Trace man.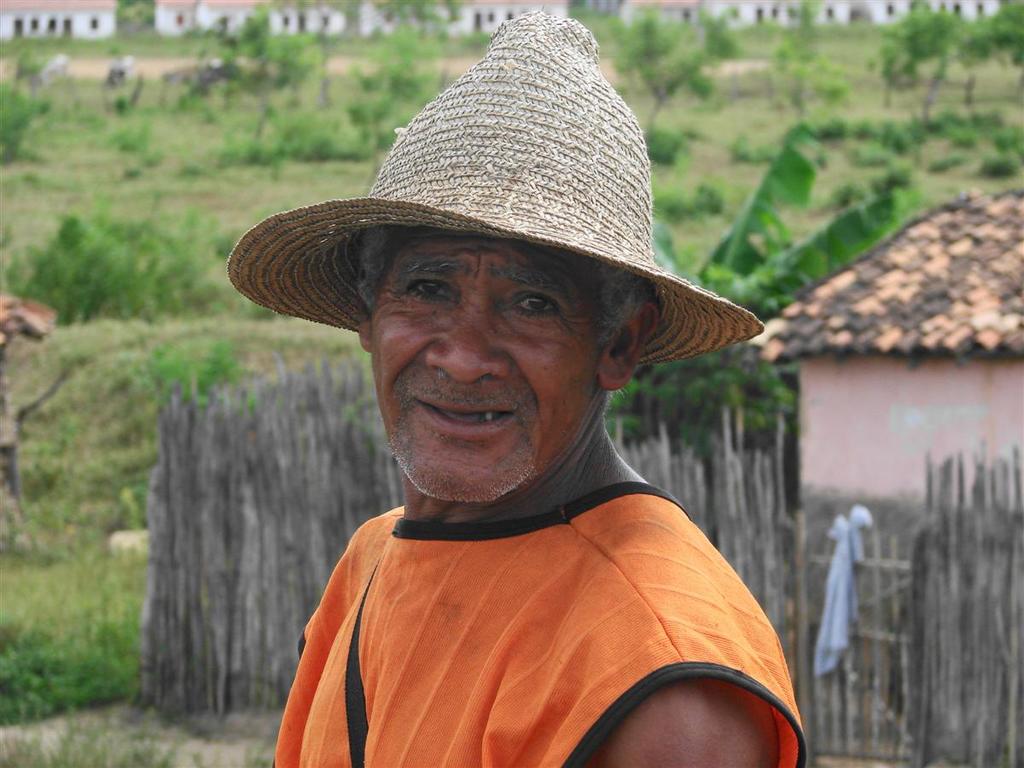
Traced to <box>171,15,819,767</box>.
